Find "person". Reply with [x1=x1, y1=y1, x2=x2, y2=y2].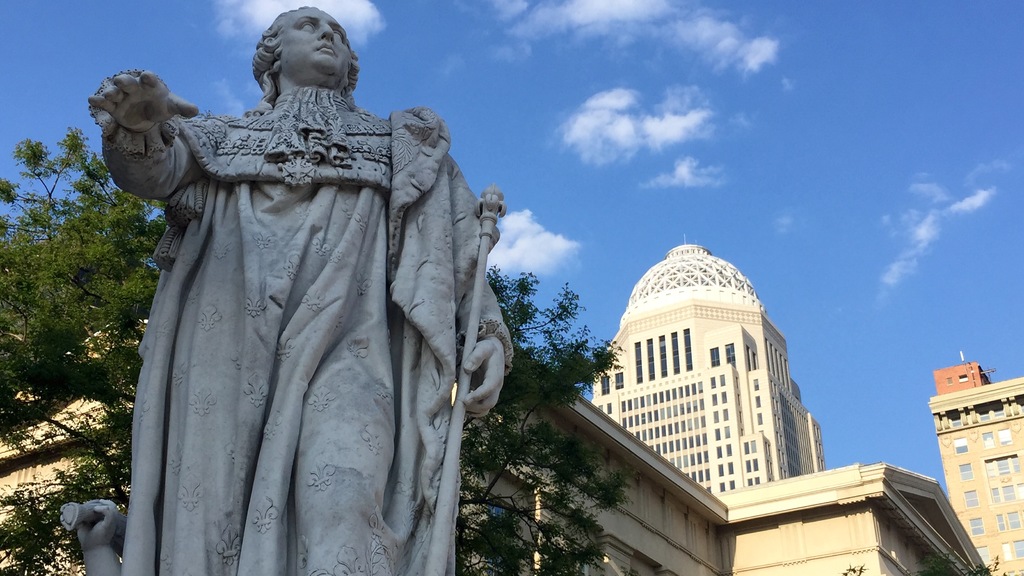
[x1=96, y1=40, x2=490, y2=562].
